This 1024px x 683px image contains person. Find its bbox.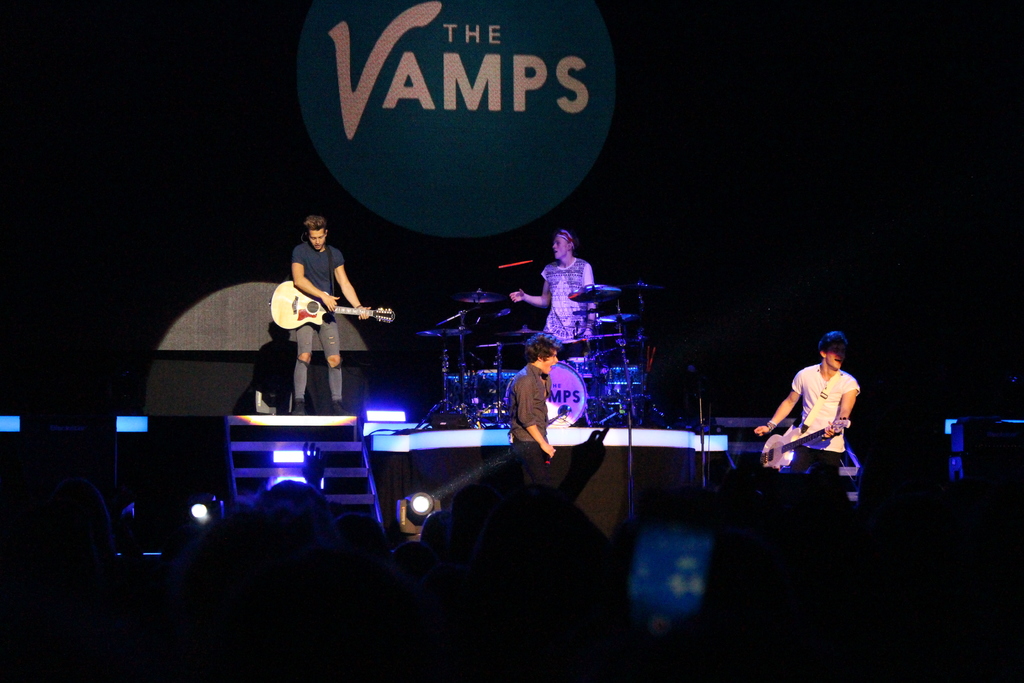
509 227 600 343.
